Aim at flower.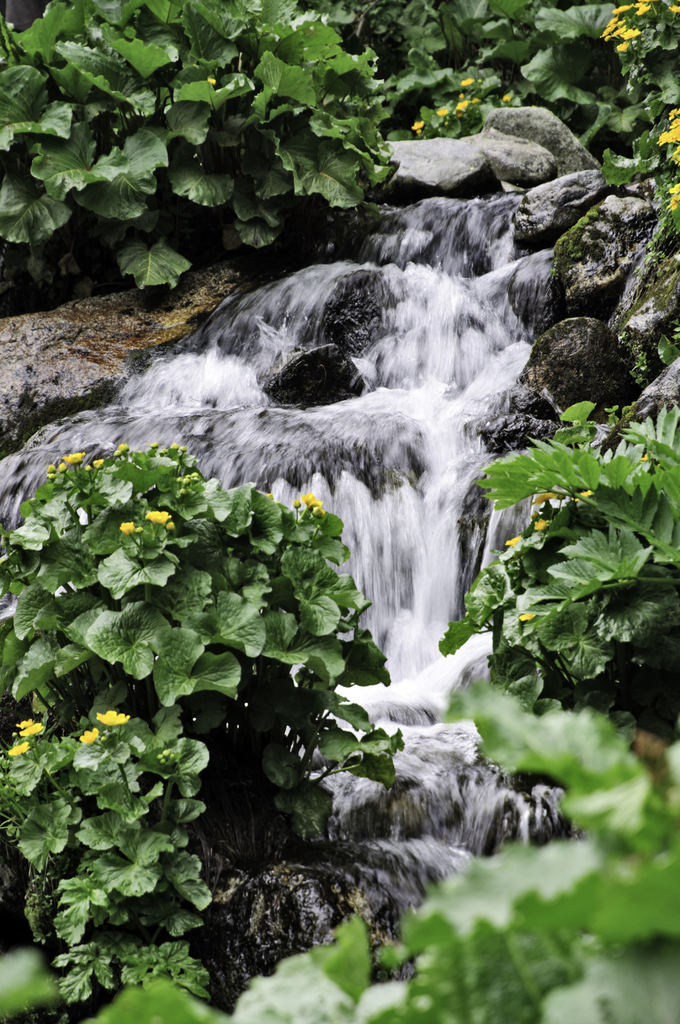
Aimed at crop(166, 445, 182, 456).
